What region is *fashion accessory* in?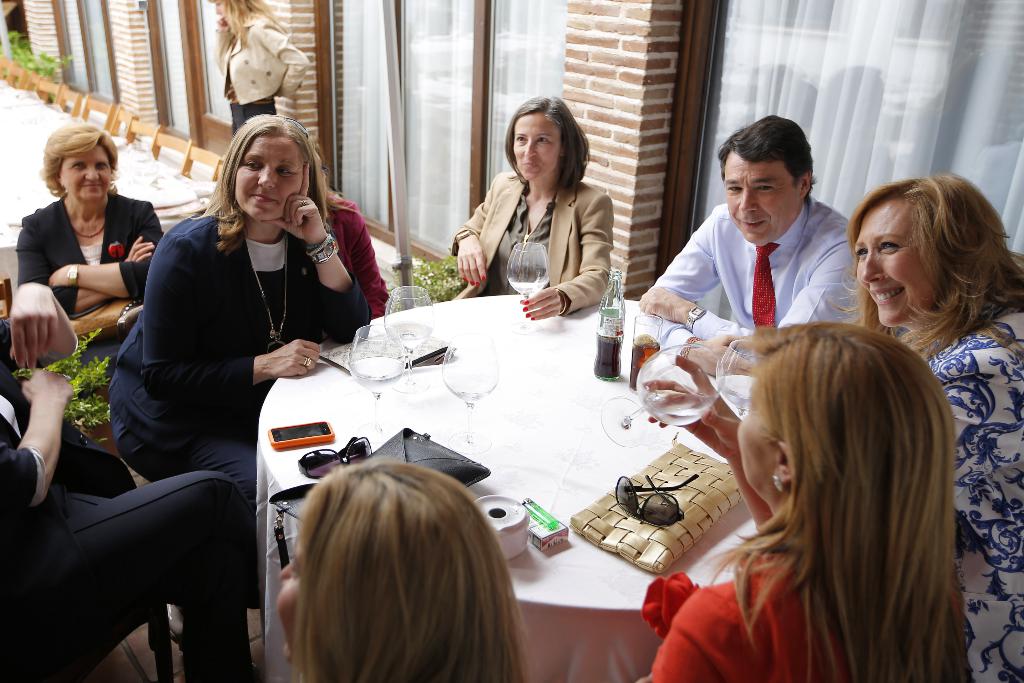
x1=304, y1=231, x2=339, y2=265.
